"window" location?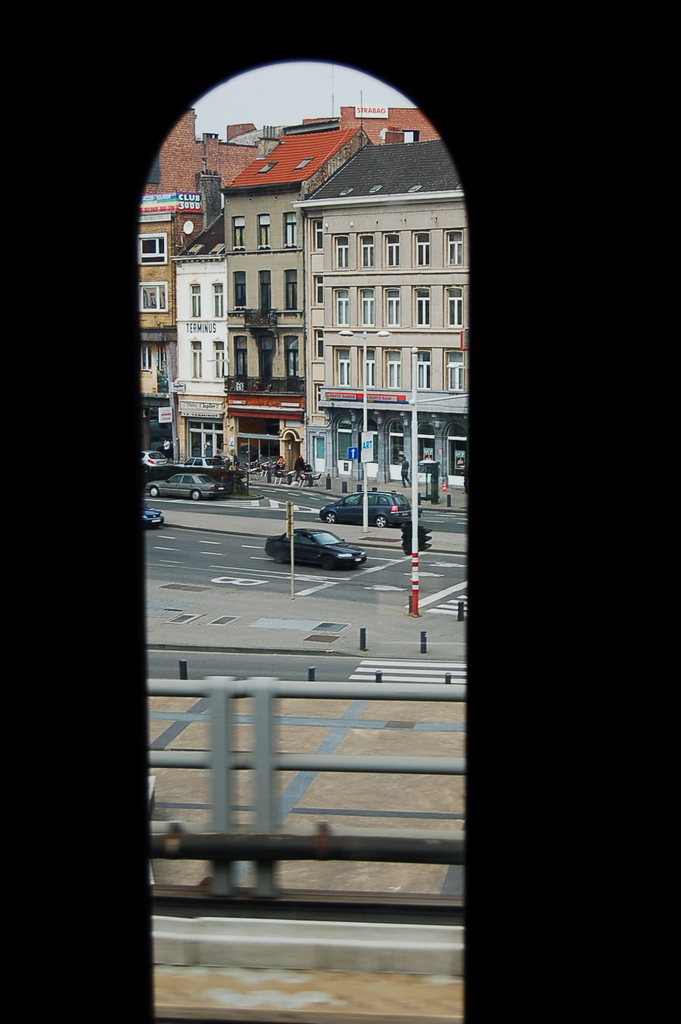
rect(229, 216, 245, 256)
